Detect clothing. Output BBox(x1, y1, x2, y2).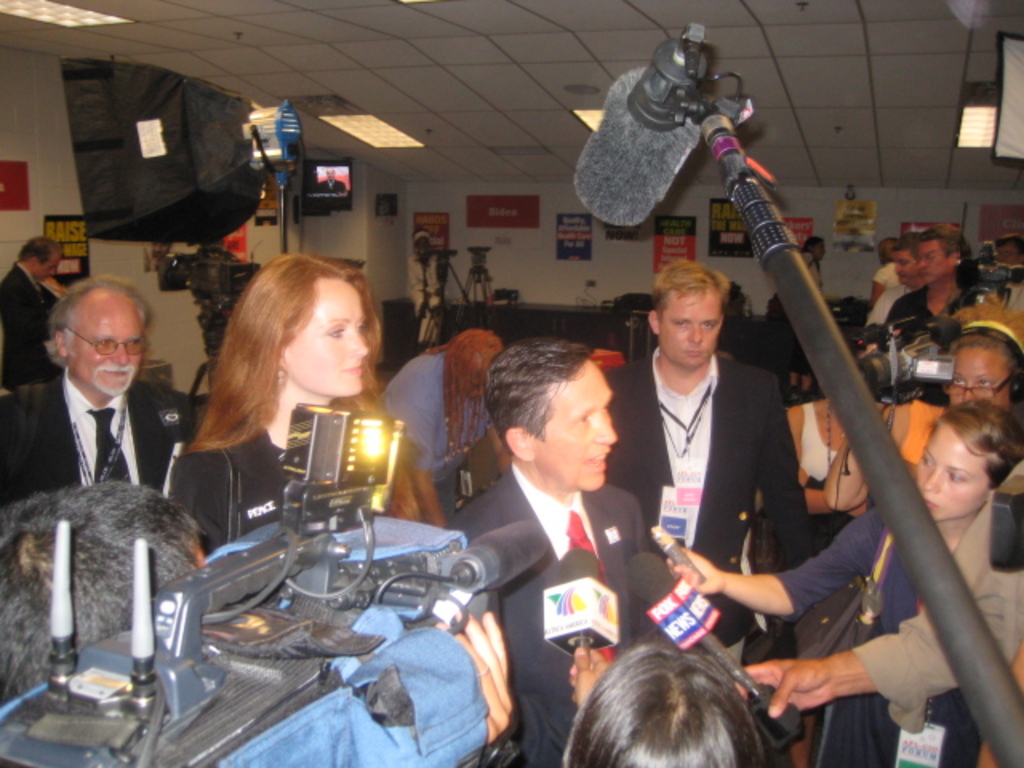
BBox(0, 253, 62, 382).
